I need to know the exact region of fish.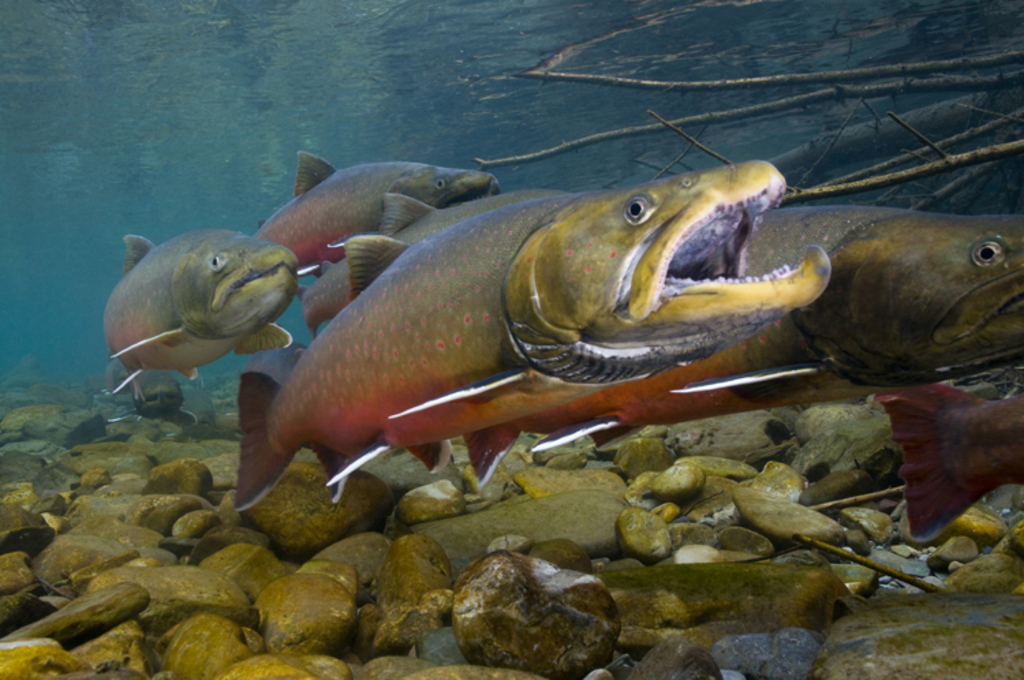
Region: (874,388,1020,535).
